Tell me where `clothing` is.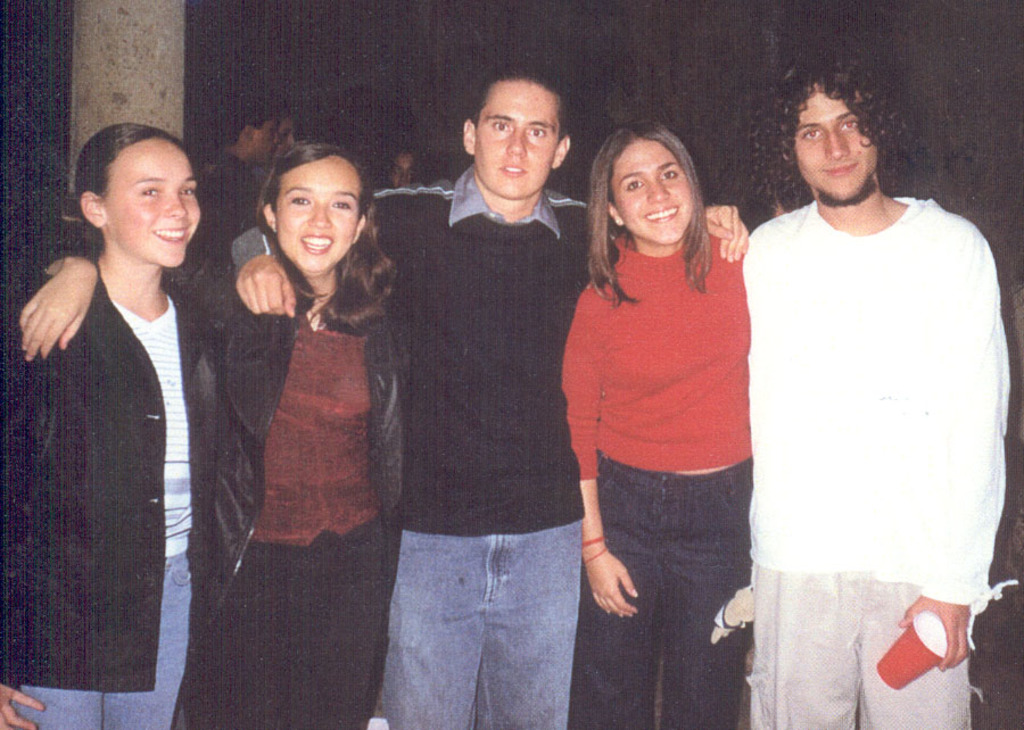
`clothing` is at detection(0, 250, 212, 729).
